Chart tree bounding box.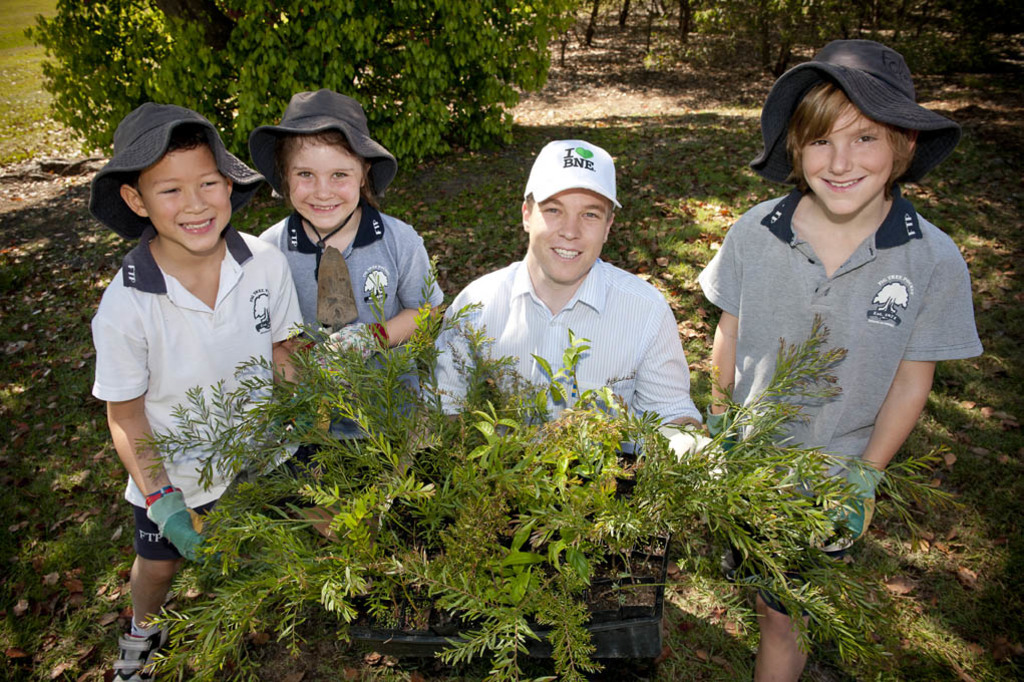
Charted: [x1=609, y1=0, x2=646, y2=26].
